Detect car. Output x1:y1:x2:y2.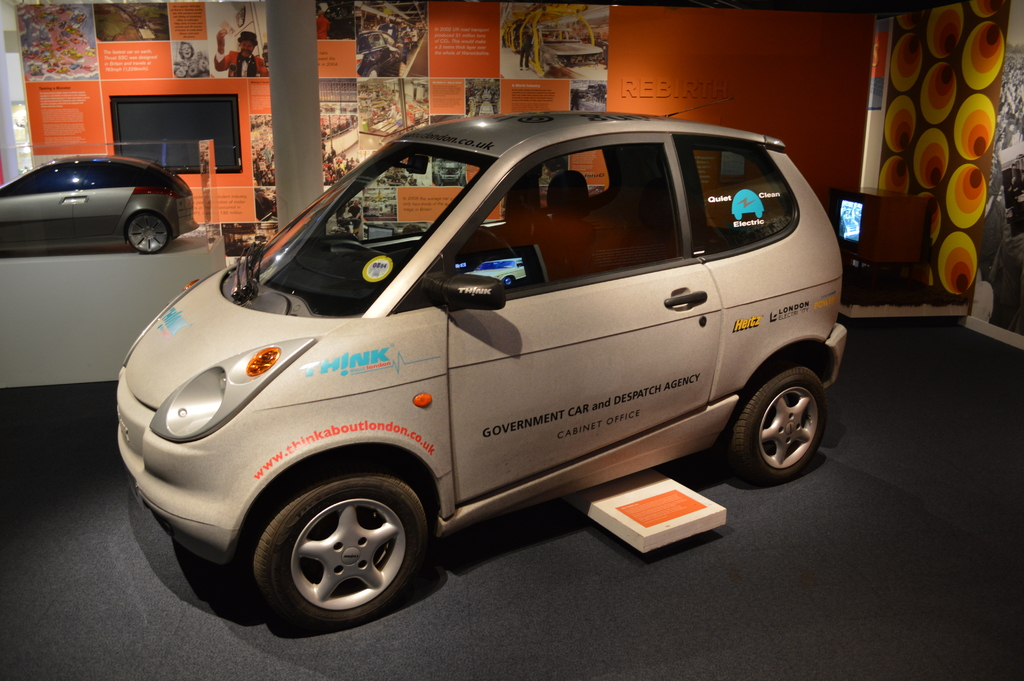
2:154:197:255.
